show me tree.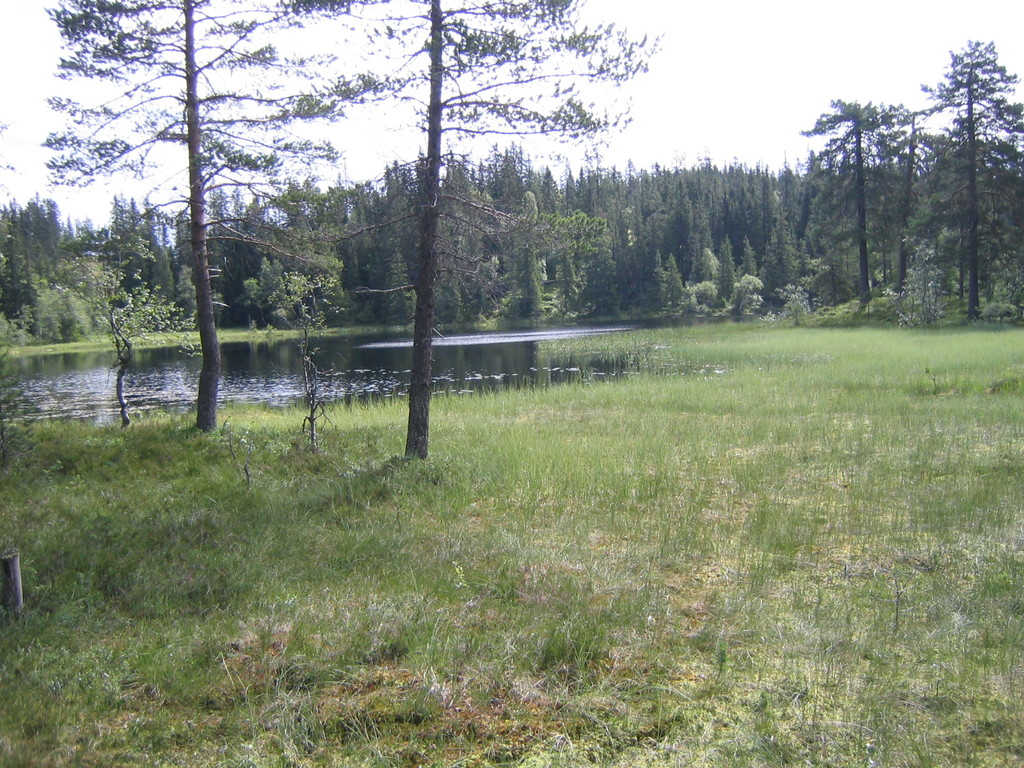
tree is here: [left=821, top=95, right=916, bottom=312].
